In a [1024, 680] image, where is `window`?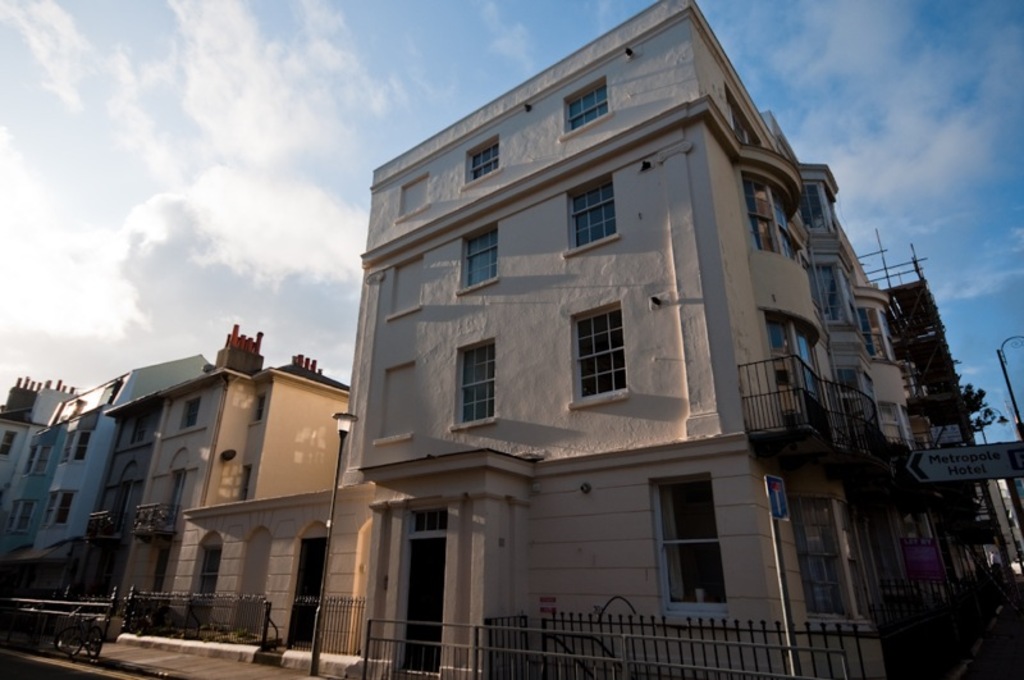
[x1=557, y1=76, x2=611, y2=138].
